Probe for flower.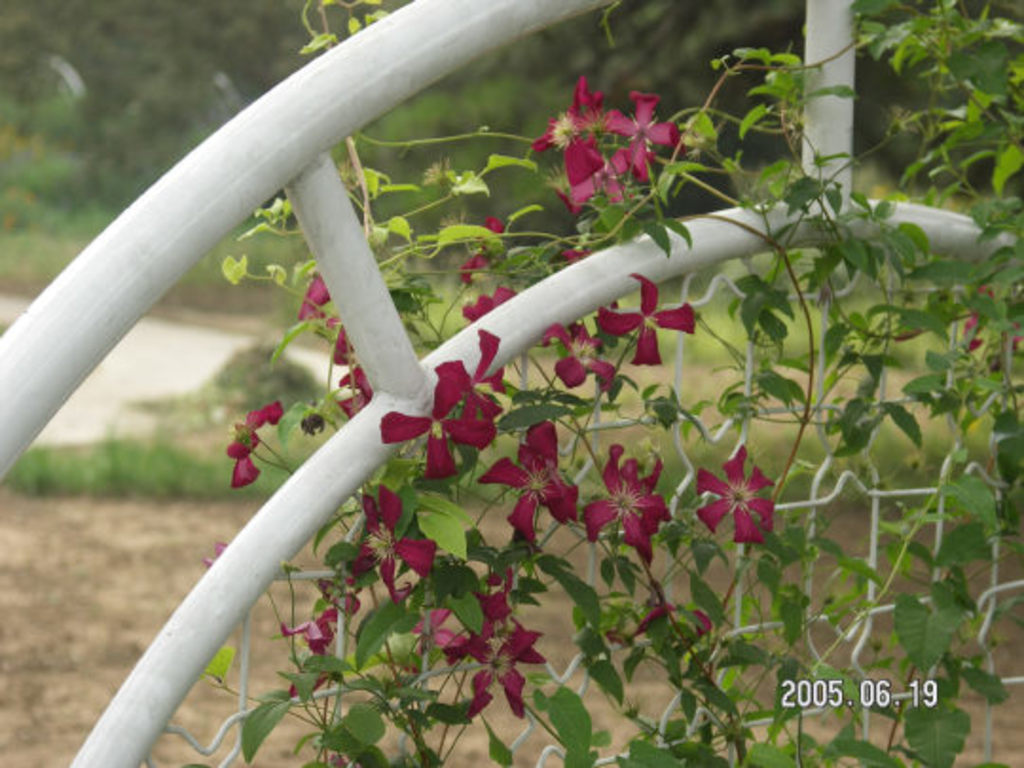
Probe result: [left=542, top=324, right=611, bottom=391].
